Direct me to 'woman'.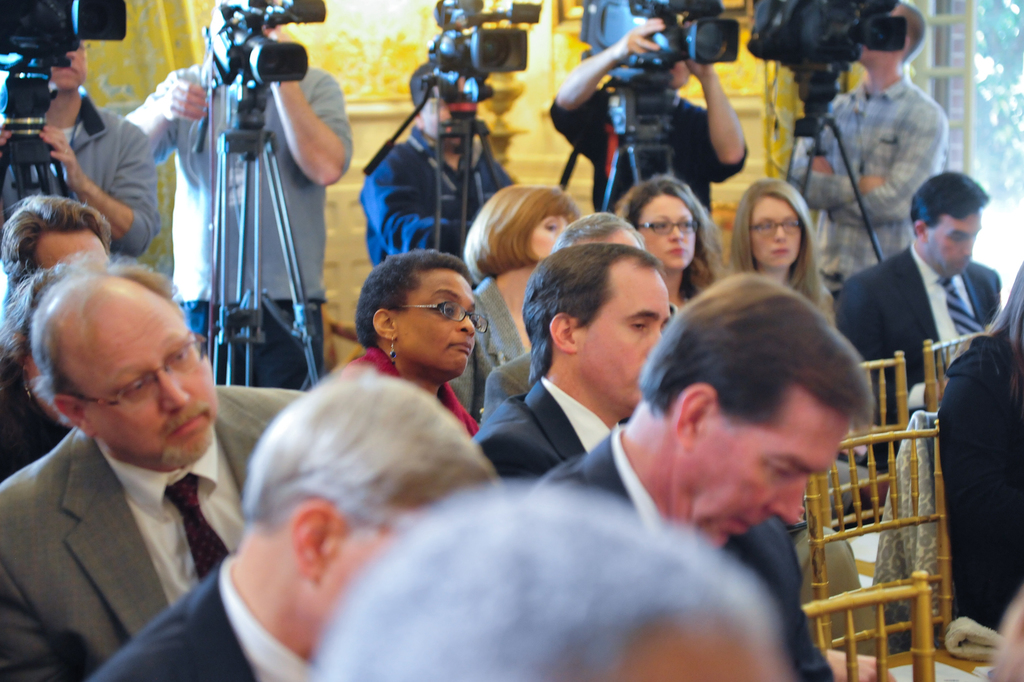
Direction: x1=610 y1=173 x2=732 y2=313.
